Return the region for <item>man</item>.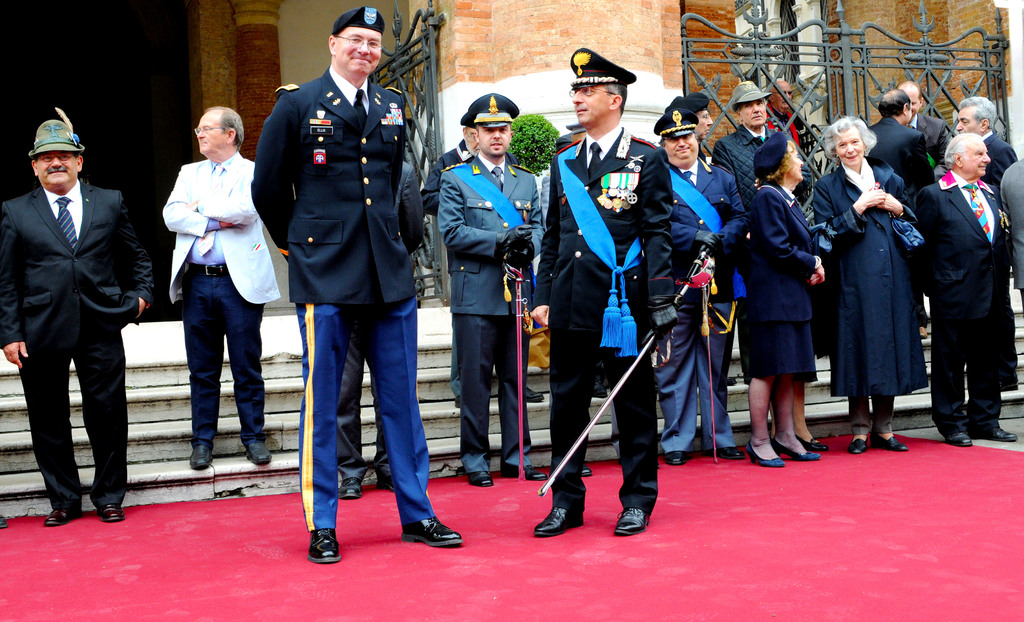
[519,47,676,540].
